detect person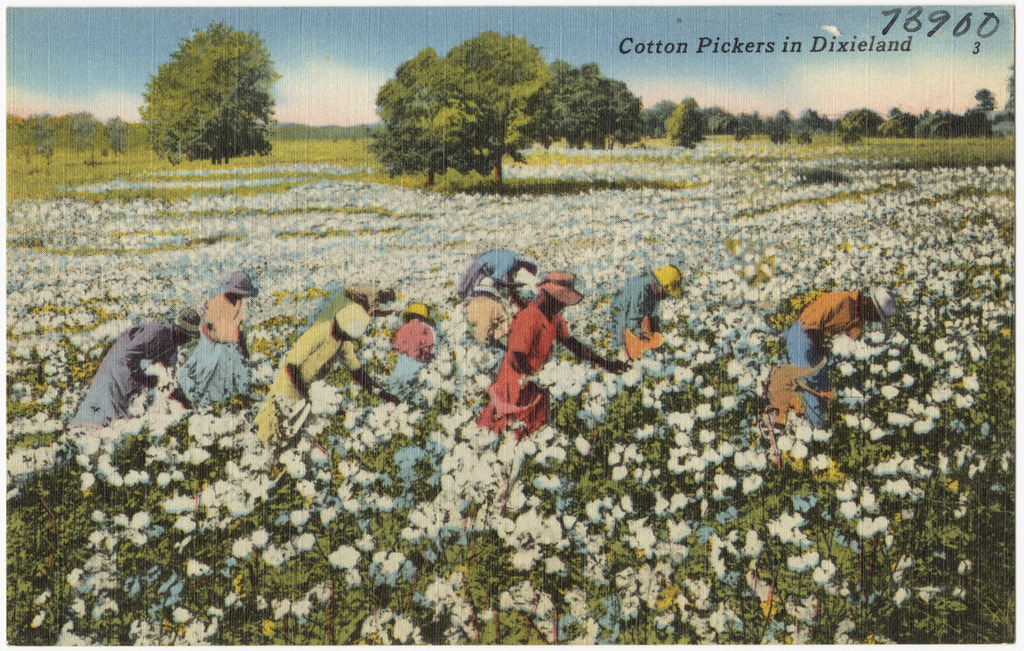
l=454, t=275, r=509, b=346
